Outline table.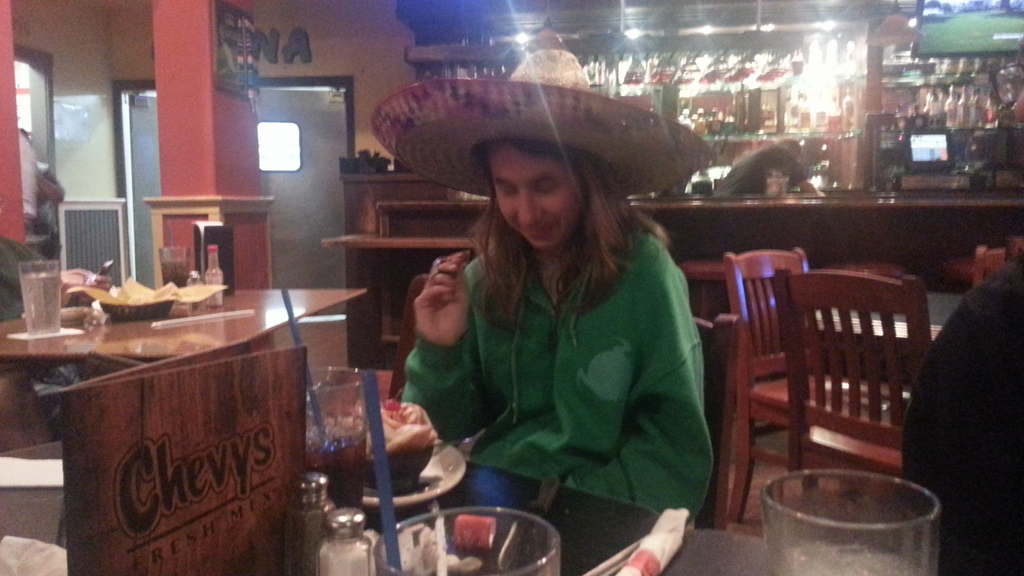
Outline: 362 461 654 575.
